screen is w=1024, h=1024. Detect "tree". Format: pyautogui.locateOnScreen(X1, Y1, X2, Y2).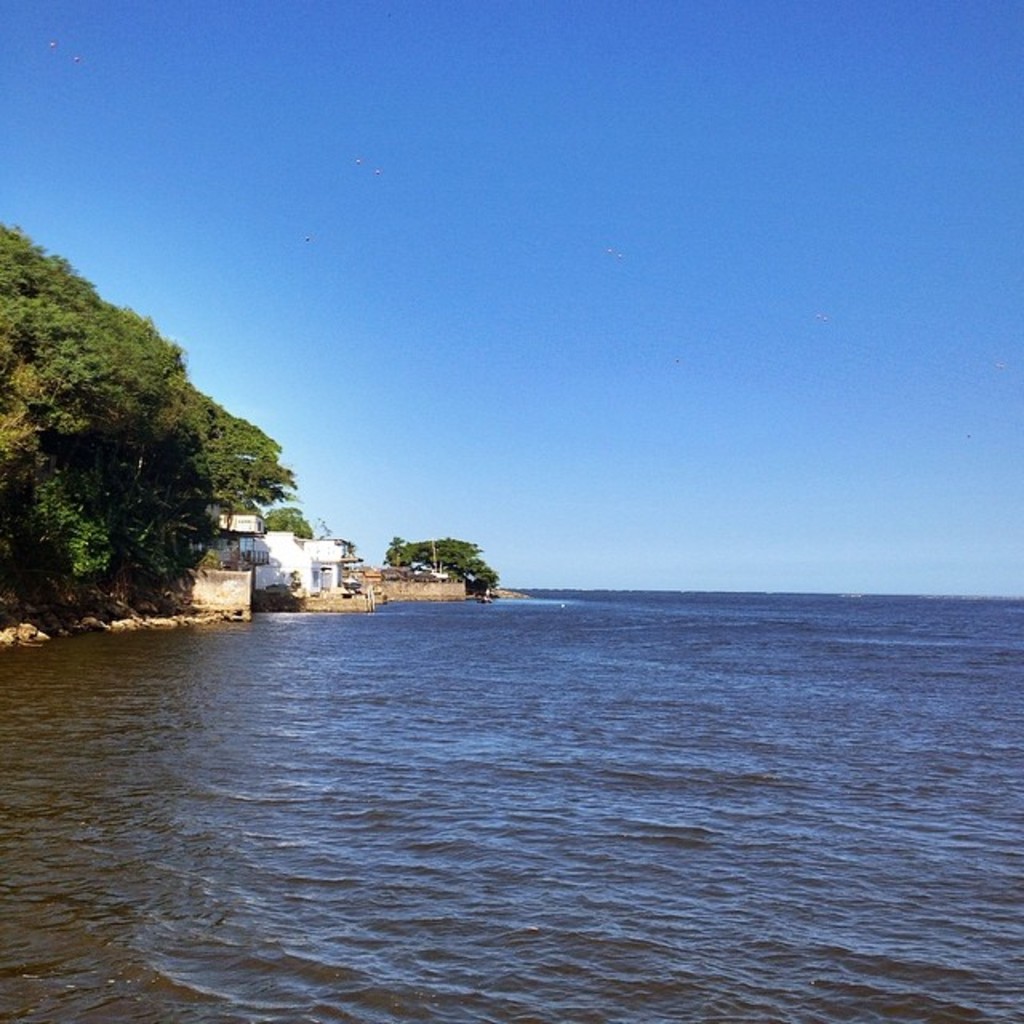
pyautogui.locateOnScreen(384, 522, 504, 598).
